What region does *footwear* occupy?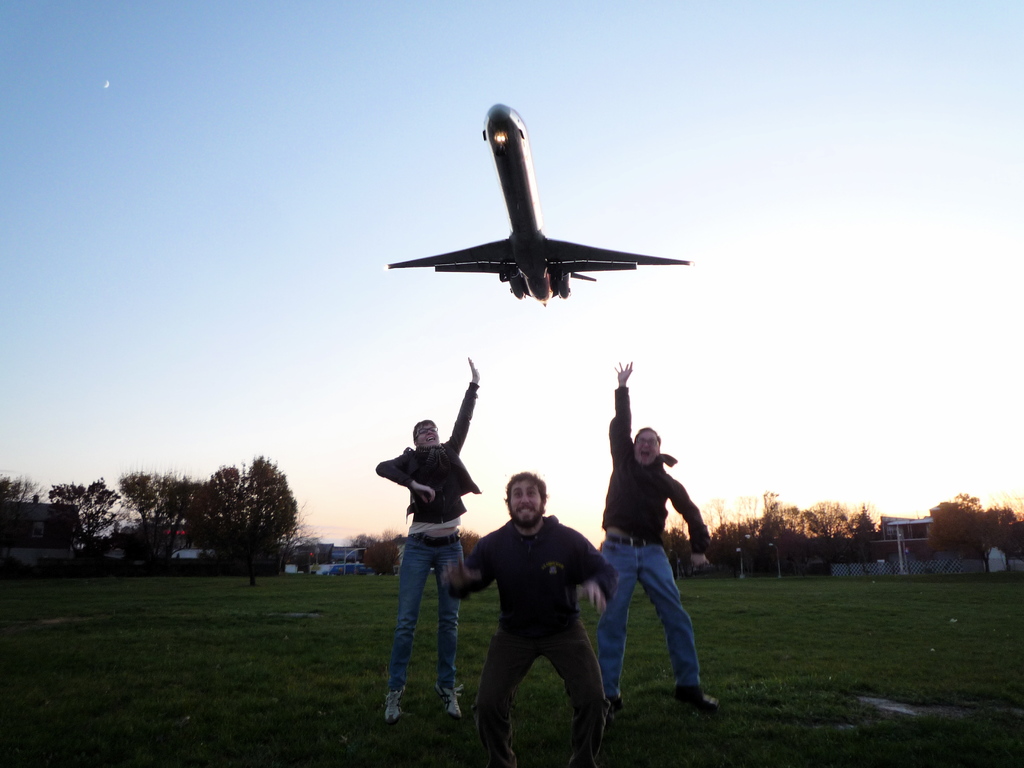
Rect(435, 685, 463, 717).
